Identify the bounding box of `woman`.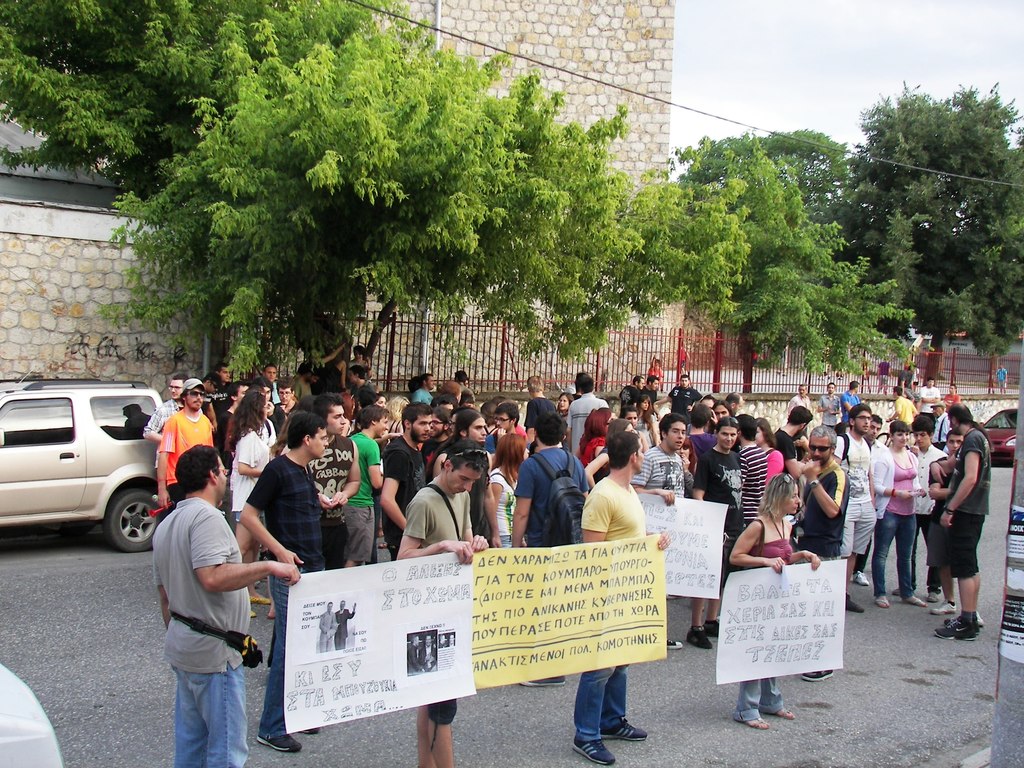
box=[584, 419, 637, 490].
